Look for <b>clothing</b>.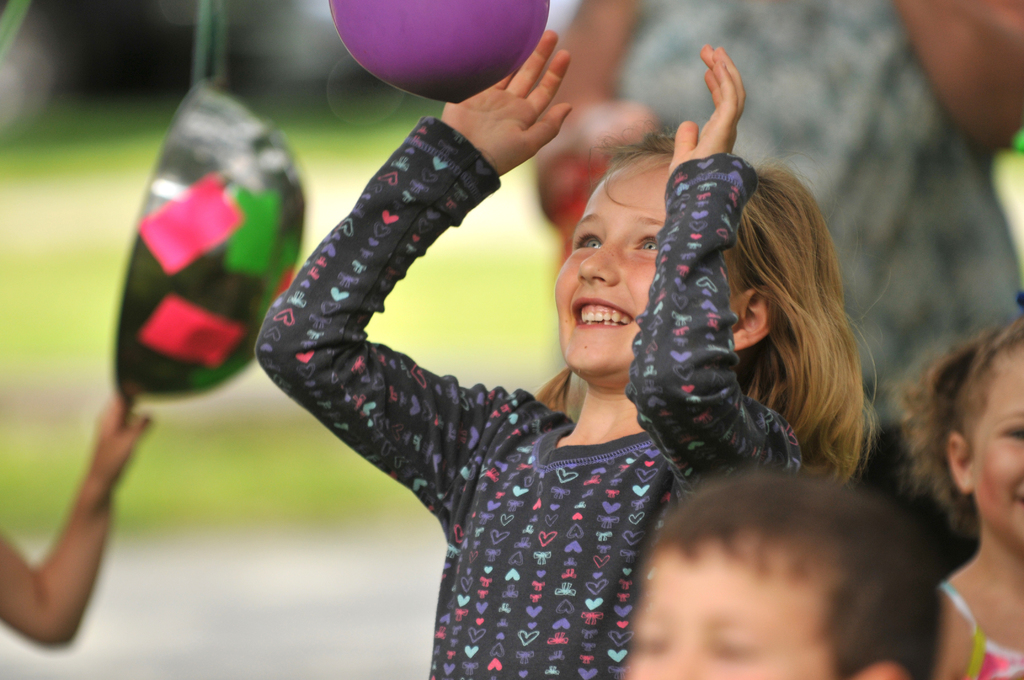
Found: [left=614, top=0, right=1022, bottom=425].
